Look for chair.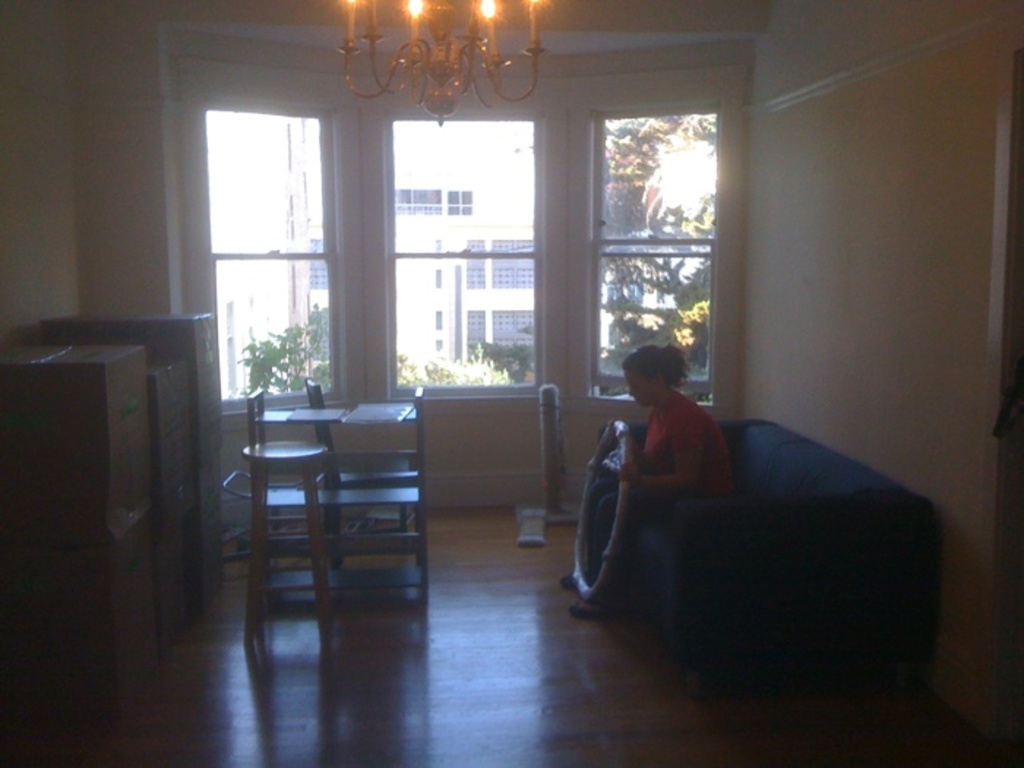
Found: [x1=246, y1=388, x2=332, y2=655].
